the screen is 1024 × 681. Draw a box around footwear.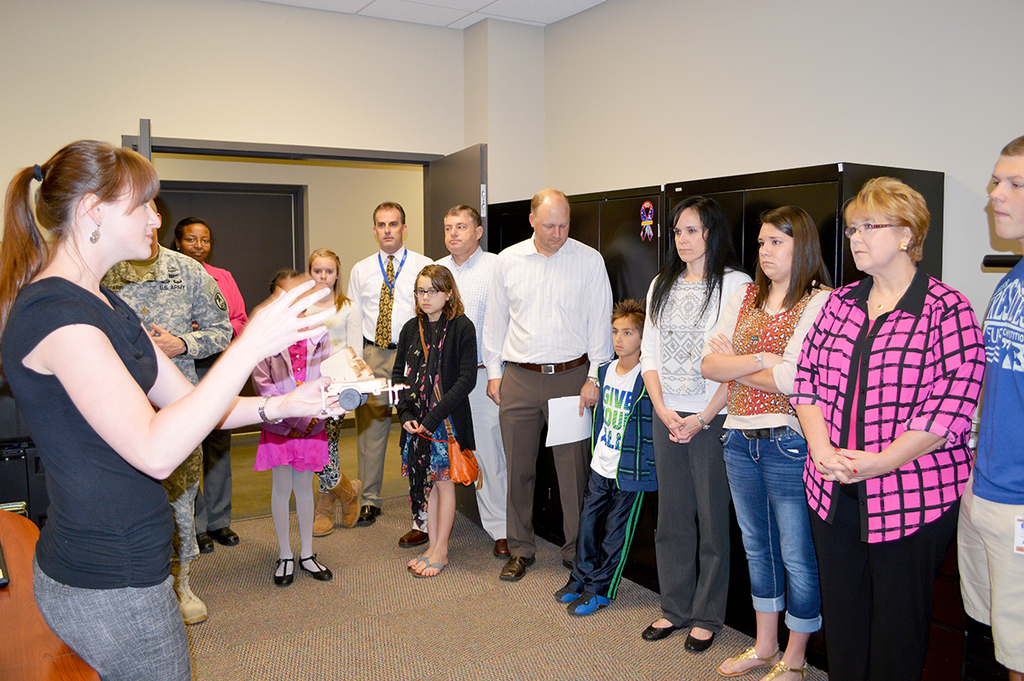
(313, 492, 334, 541).
